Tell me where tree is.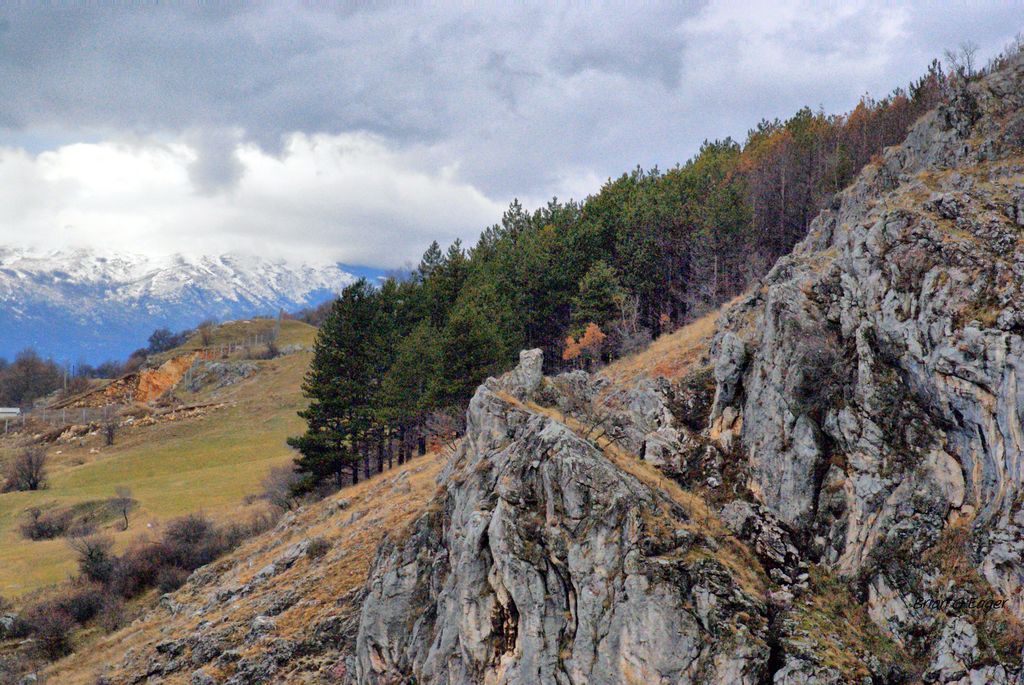
tree is at detection(735, 116, 787, 251).
